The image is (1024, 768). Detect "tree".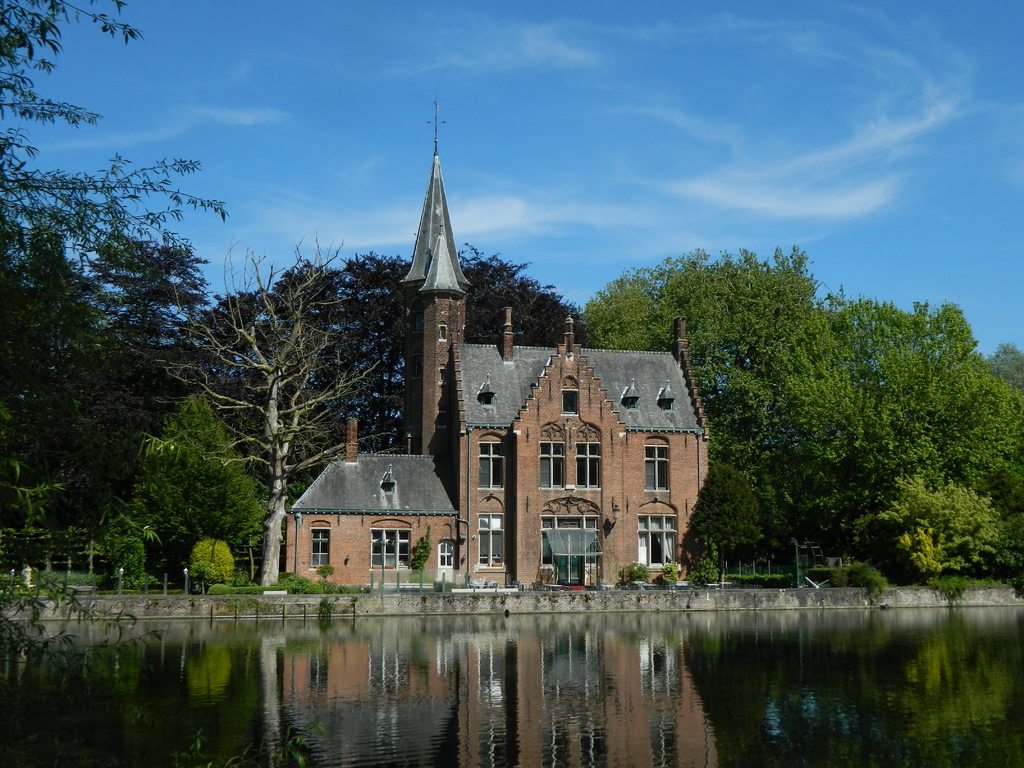
Detection: pyautogui.locateOnScreen(0, 0, 245, 284).
